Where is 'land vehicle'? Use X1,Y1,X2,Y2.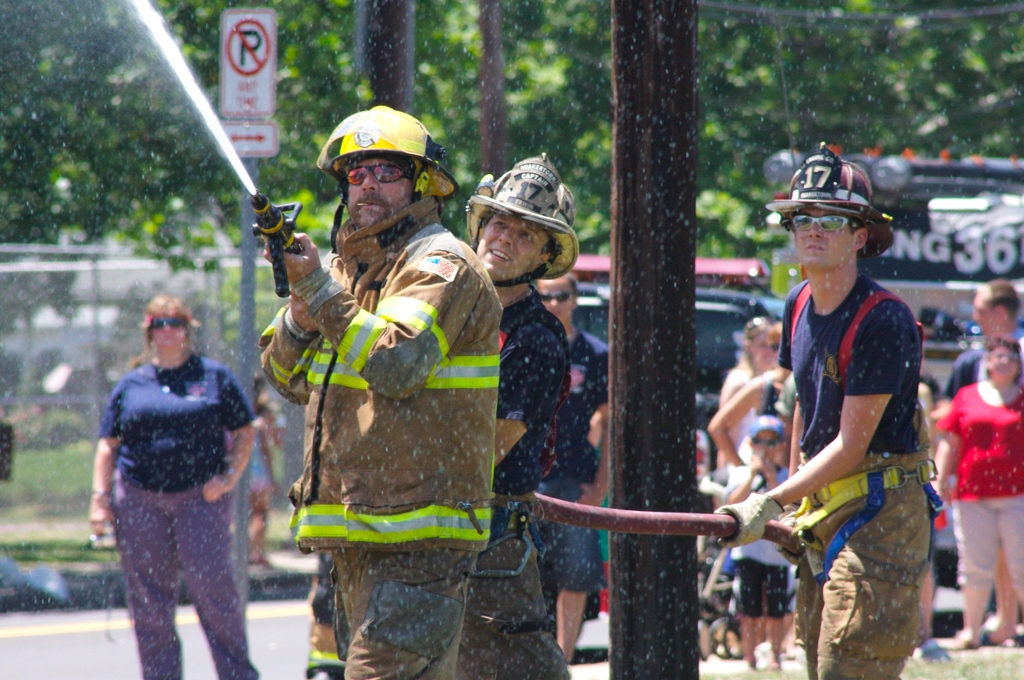
829,143,1023,581.
